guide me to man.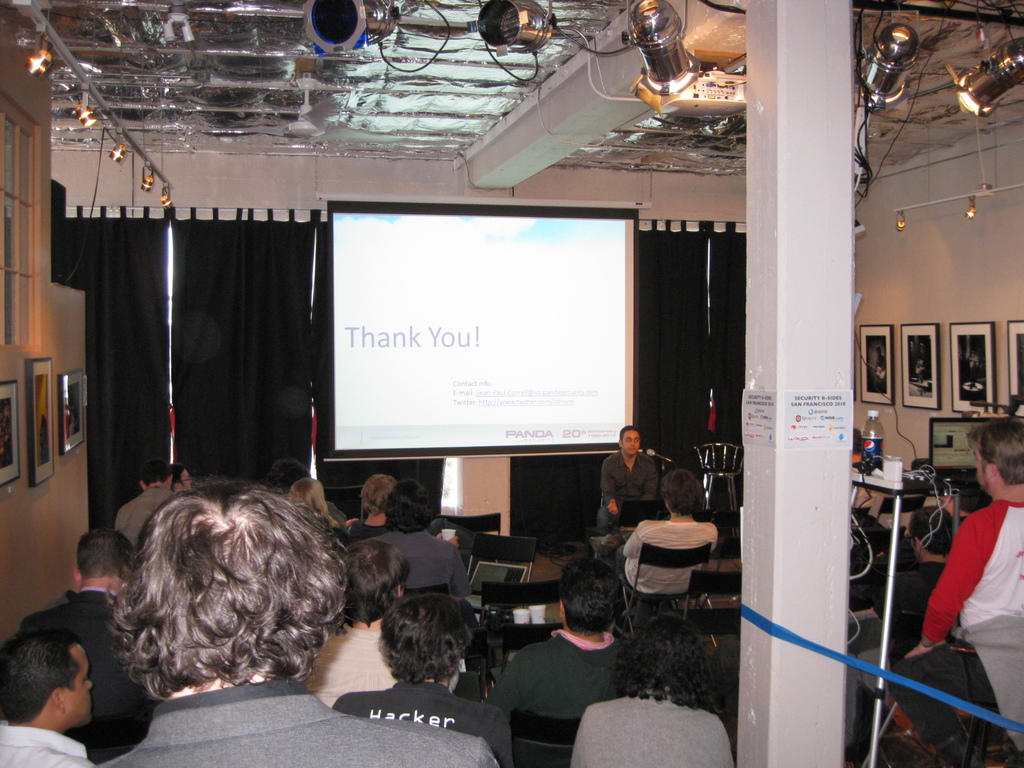
Guidance: {"left": 303, "top": 539, "right": 459, "bottom": 716}.
